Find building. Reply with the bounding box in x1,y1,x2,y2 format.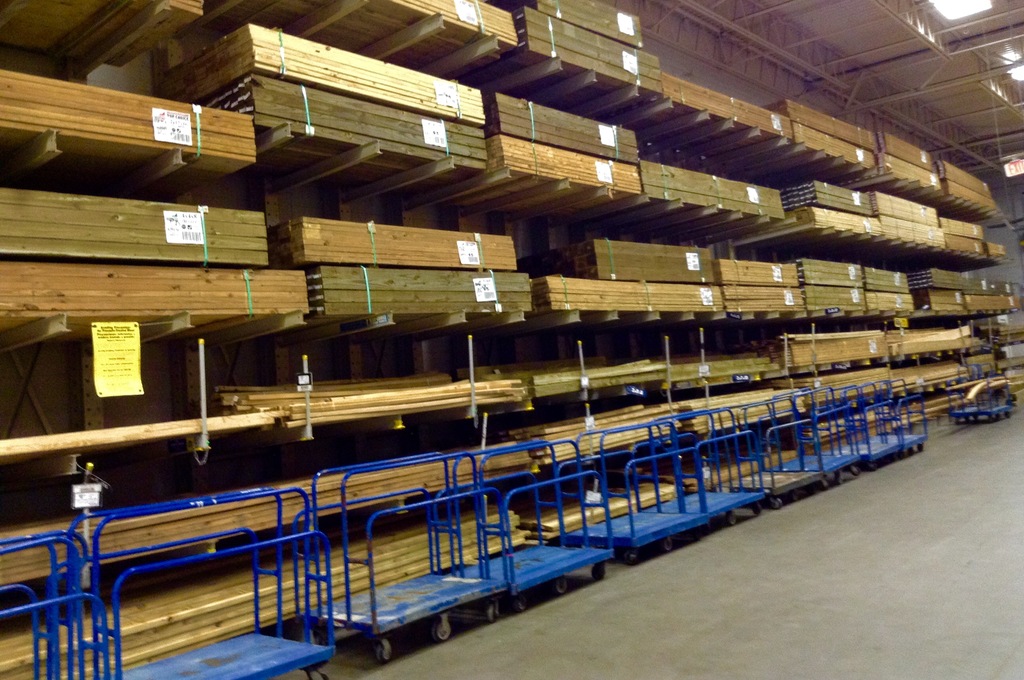
0,0,1023,679.
